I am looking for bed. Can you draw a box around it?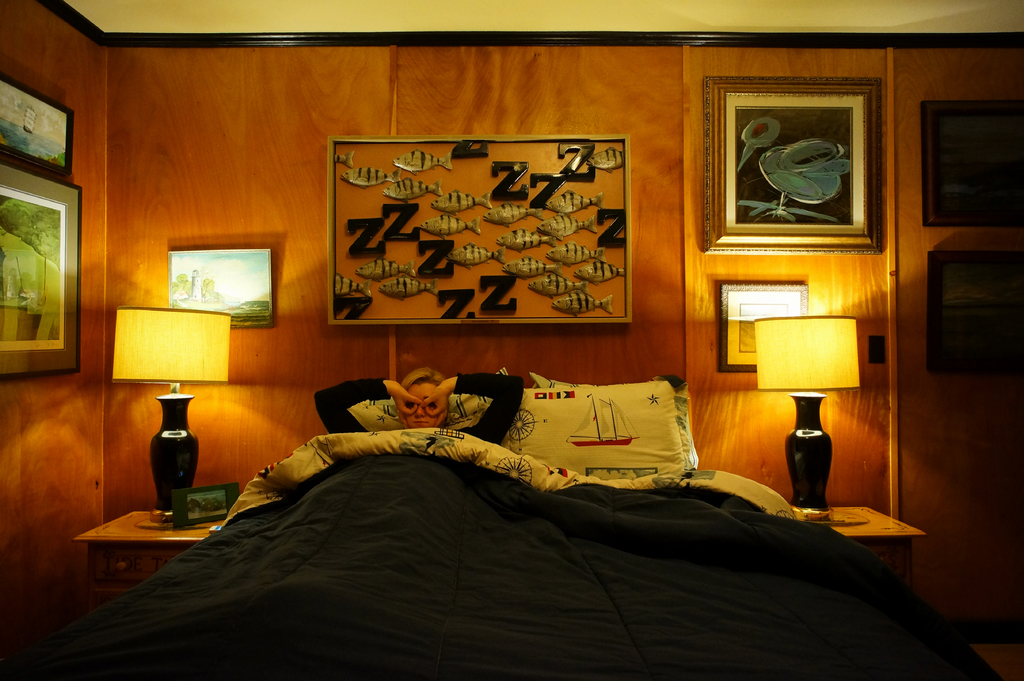
Sure, the bounding box is [left=0, top=373, right=1004, bottom=679].
